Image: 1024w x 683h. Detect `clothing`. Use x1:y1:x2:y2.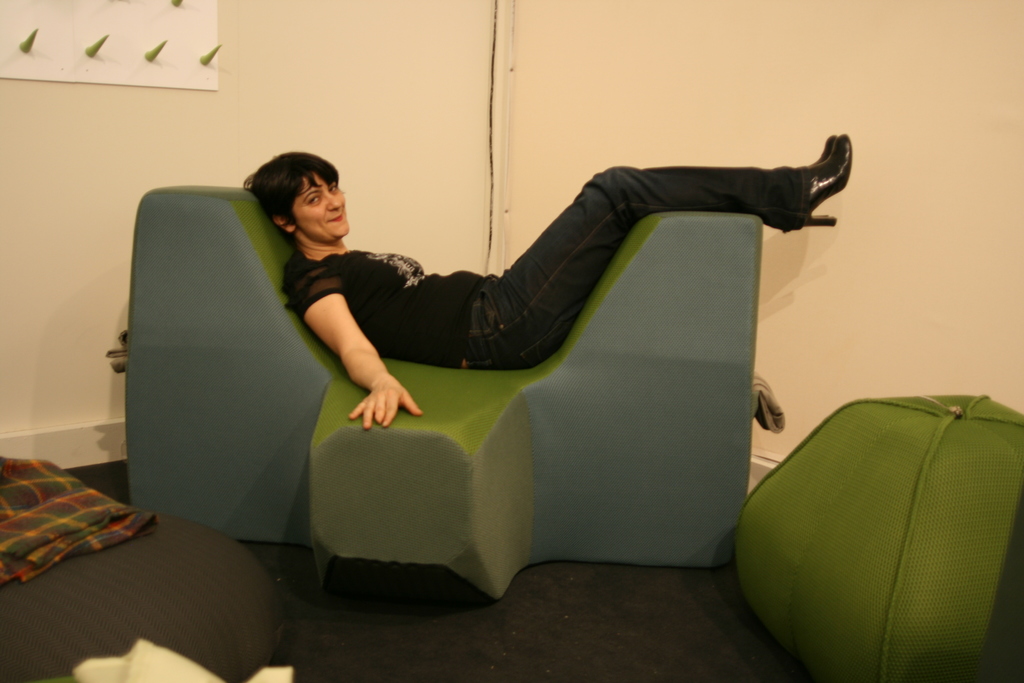
280:156:809:372.
